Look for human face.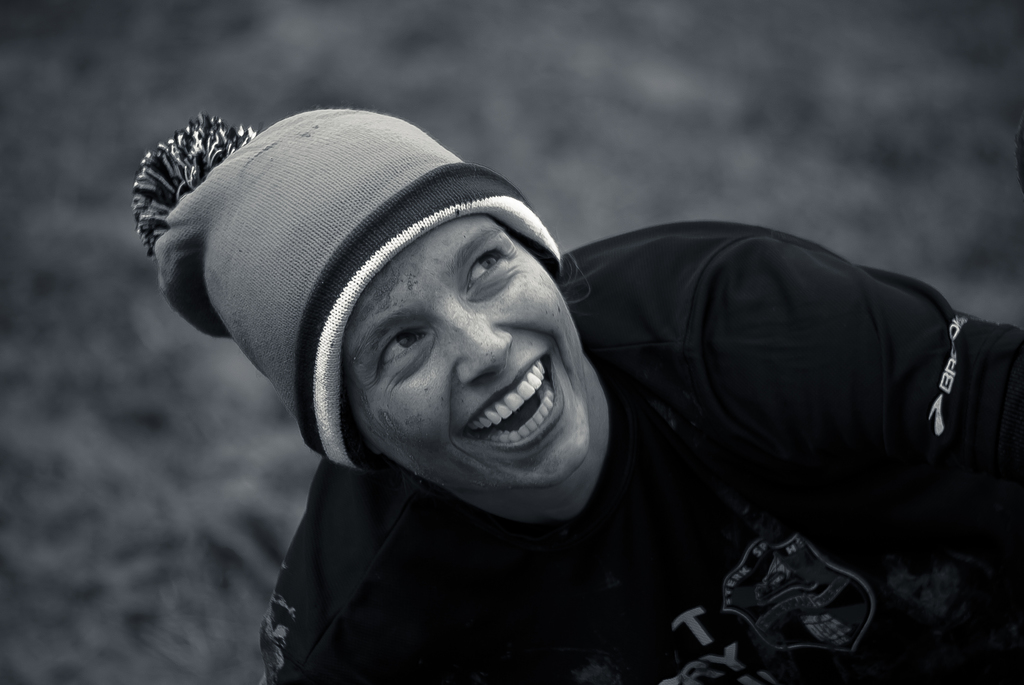
Found: <bbox>339, 212, 589, 491</bbox>.
